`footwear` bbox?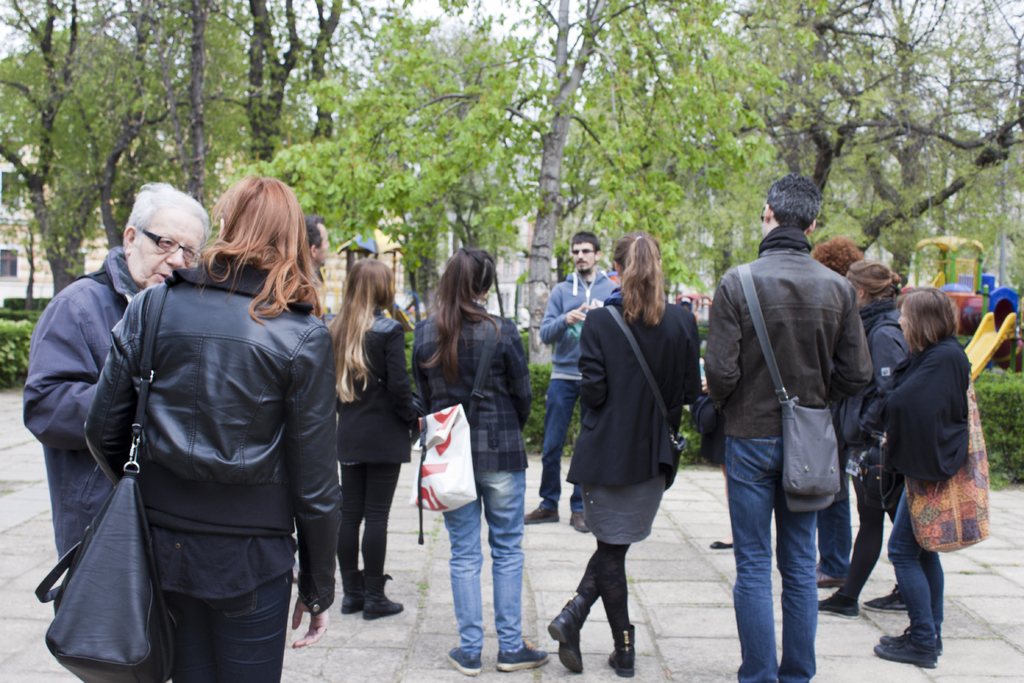
(815, 561, 845, 588)
